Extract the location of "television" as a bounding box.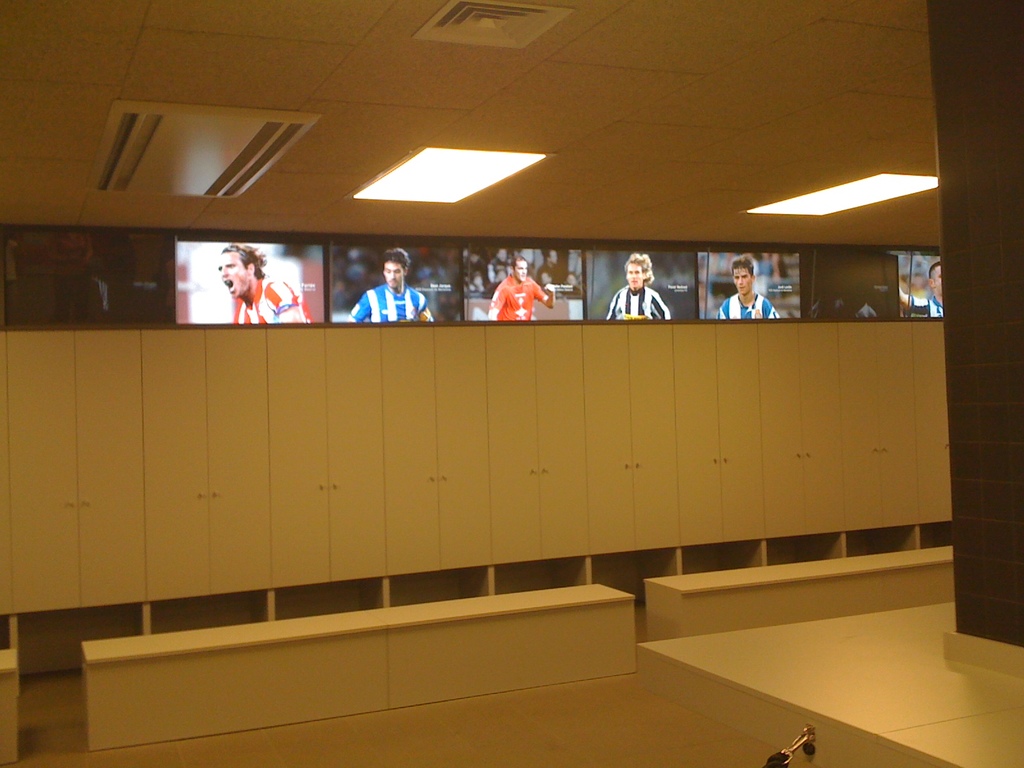
box(886, 255, 955, 320).
